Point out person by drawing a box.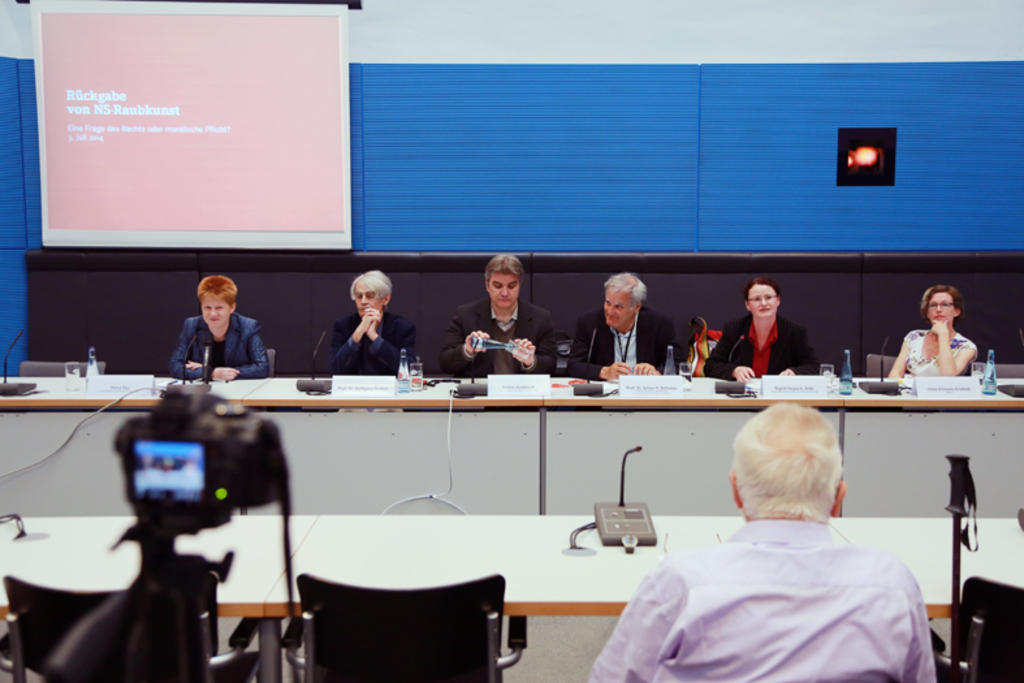
x1=887 y1=285 x2=981 y2=376.
